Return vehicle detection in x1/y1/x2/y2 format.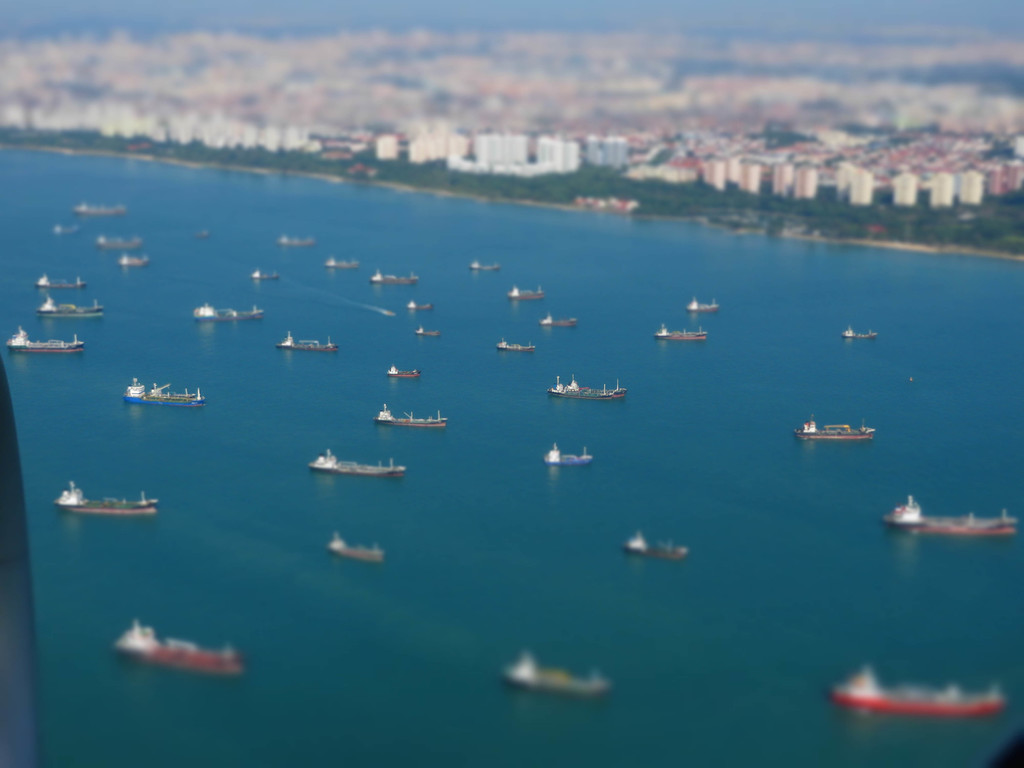
127/379/211/408.
